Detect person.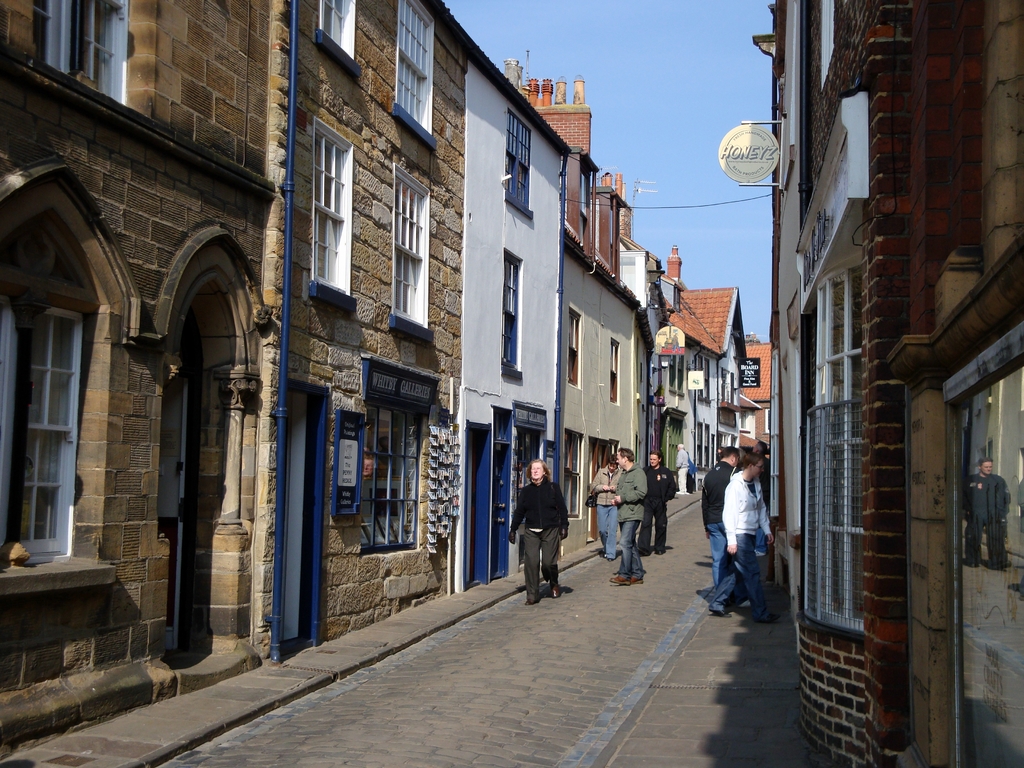
Detected at bbox=(702, 445, 743, 591).
